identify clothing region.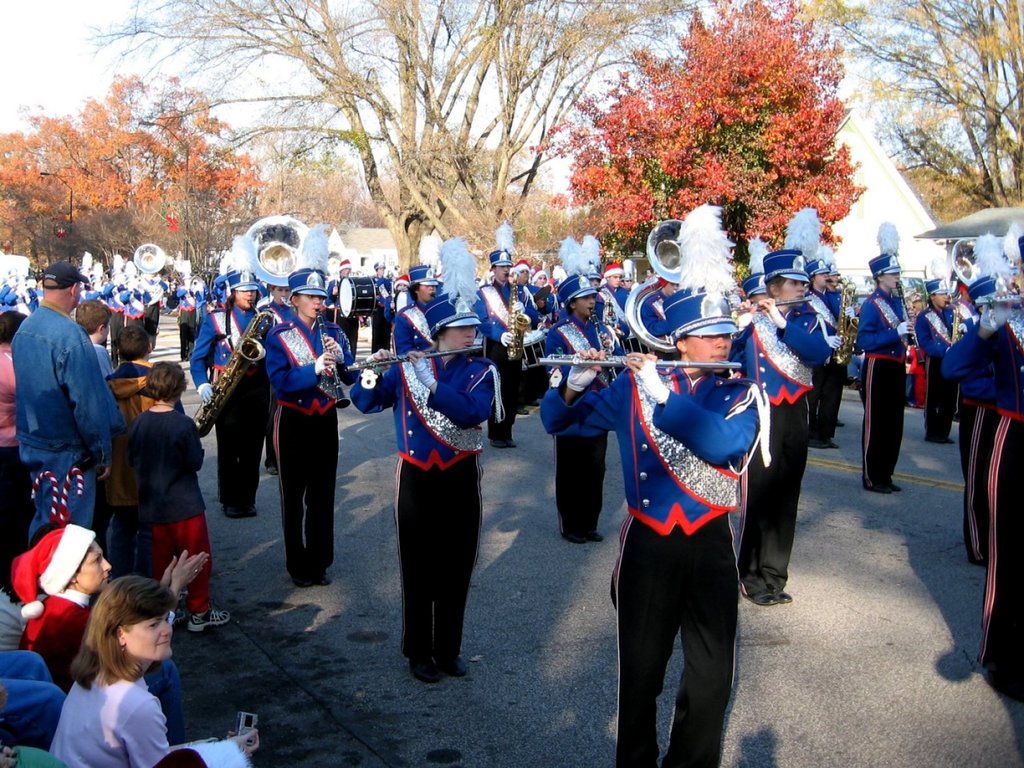
Region: box(3, 301, 120, 550).
